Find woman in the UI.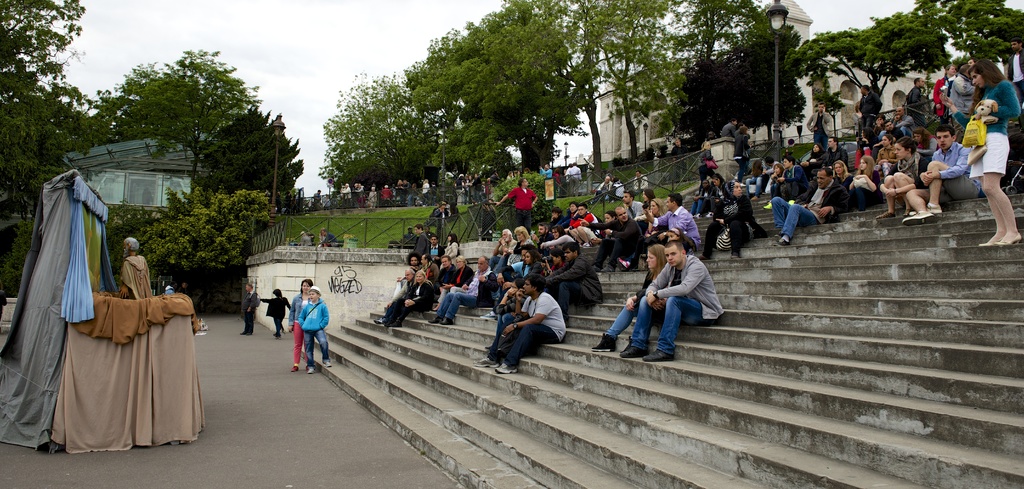
UI element at [431, 256, 471, 310].
